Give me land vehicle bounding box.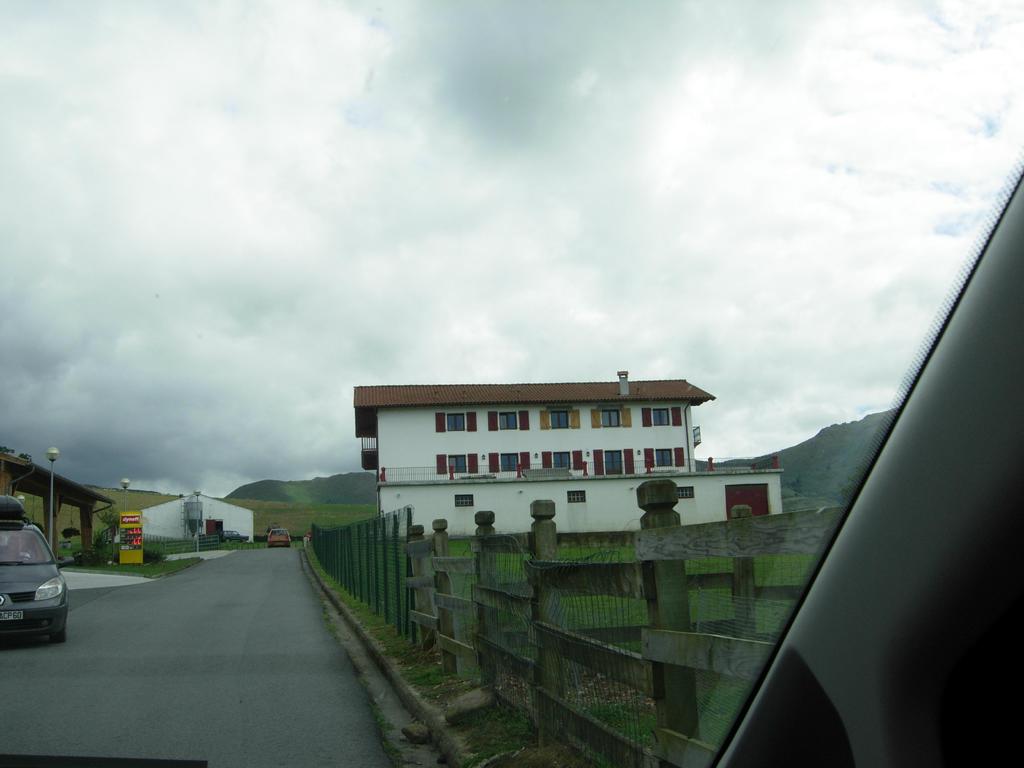
{"x1": 0, "y1": 513, "x2": 88, "y2": 650}.
